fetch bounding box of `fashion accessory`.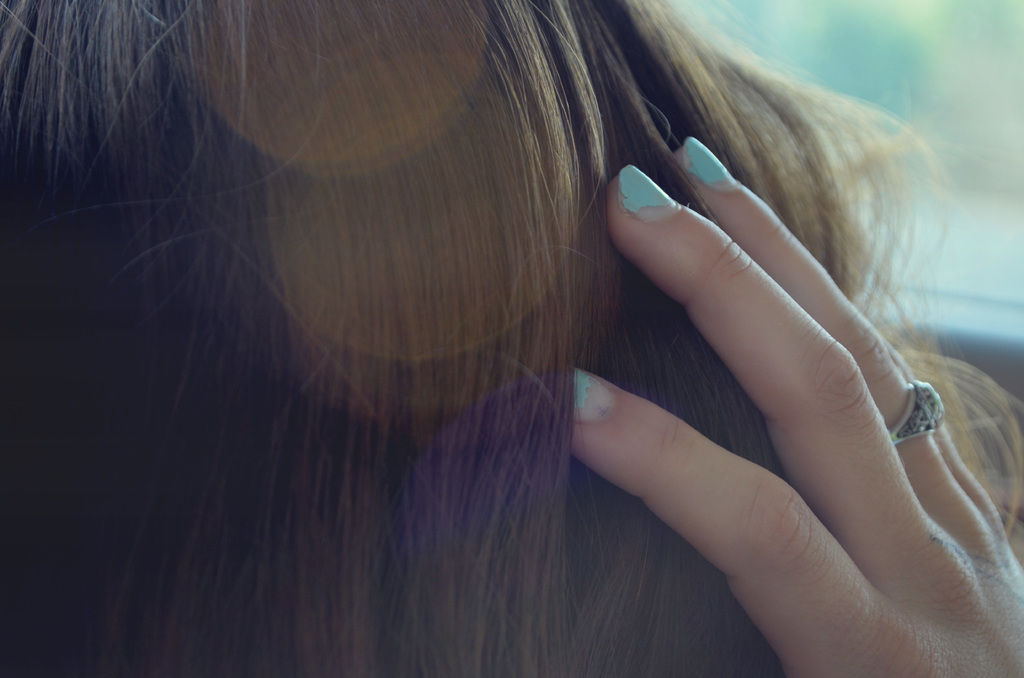
Bbox: bbox(891, 378, 948, 444).
